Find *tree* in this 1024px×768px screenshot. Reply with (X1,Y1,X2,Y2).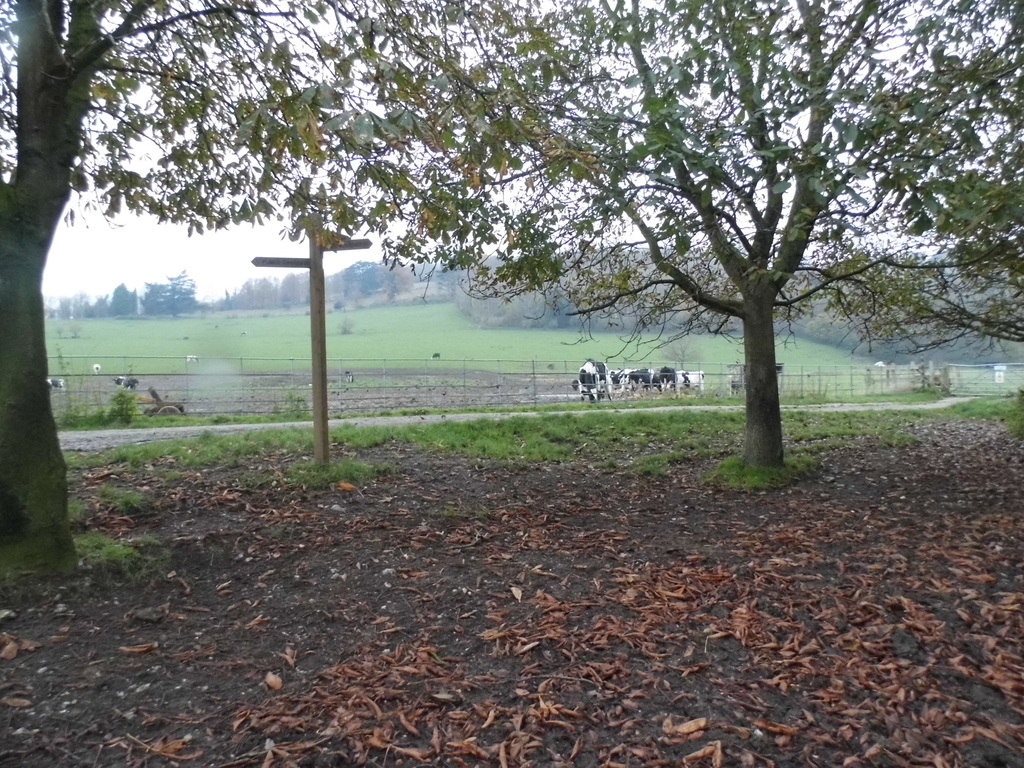
(141,264,202,319).
